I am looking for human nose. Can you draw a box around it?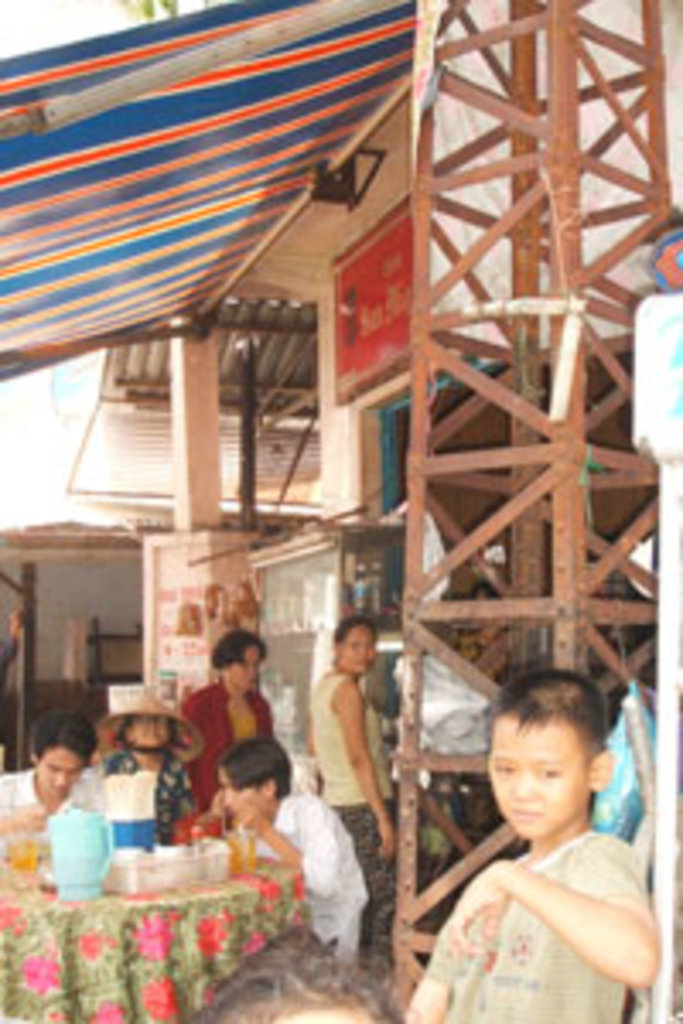
Sure, the bounding box is bbox=(51, 771, 68, 782).
